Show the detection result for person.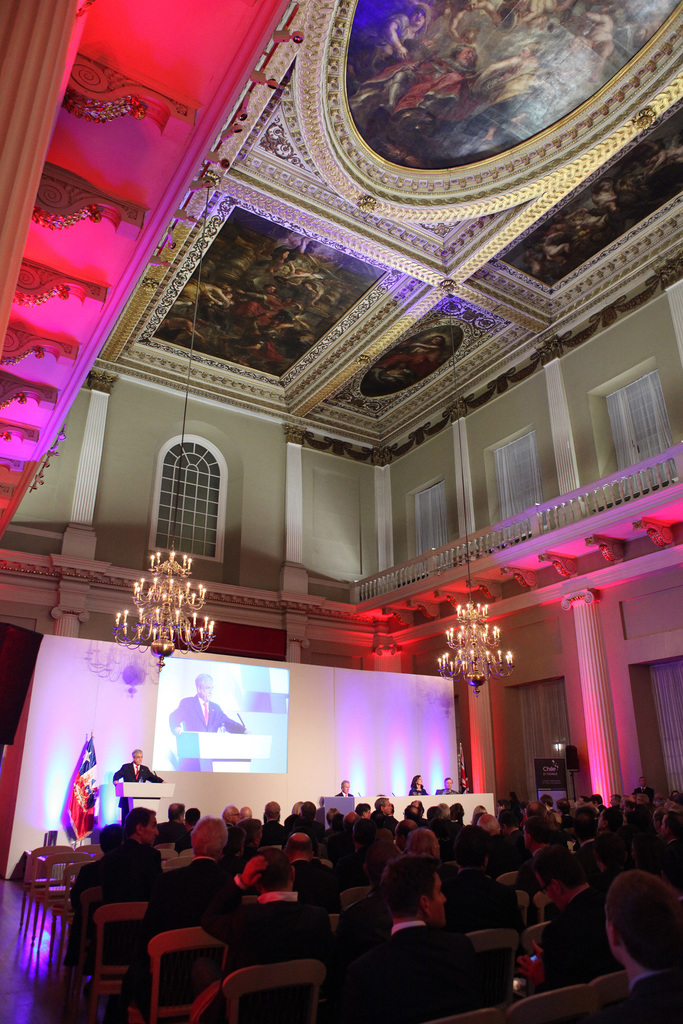
detection(335, 780, 354, 799).
